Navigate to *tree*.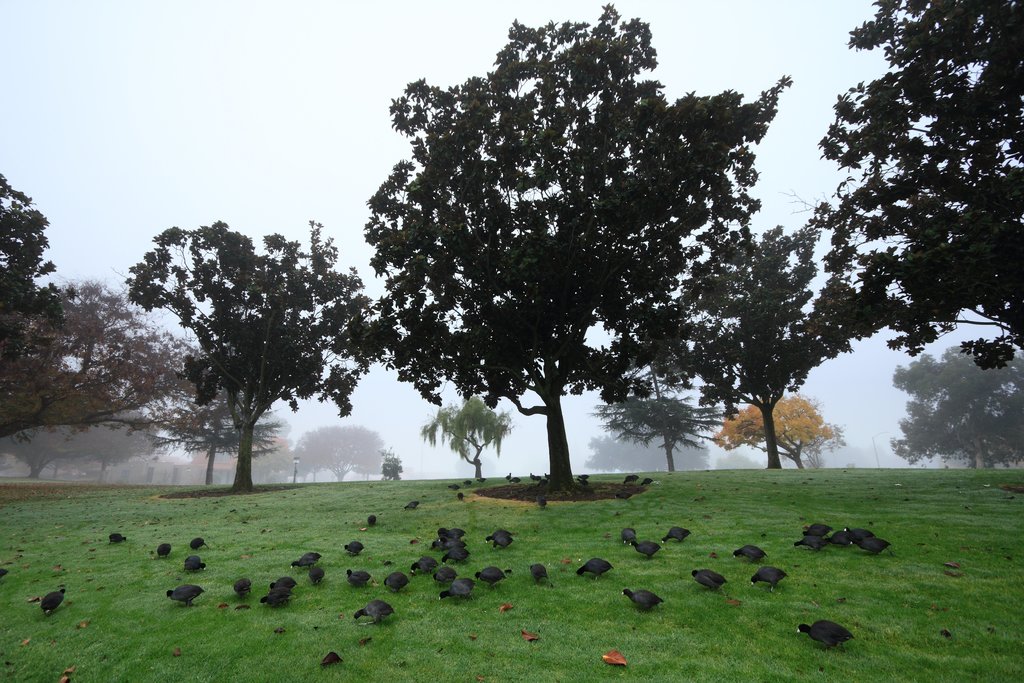
Navigation target: x1=324, y1=10, x2=858, y2=514.
